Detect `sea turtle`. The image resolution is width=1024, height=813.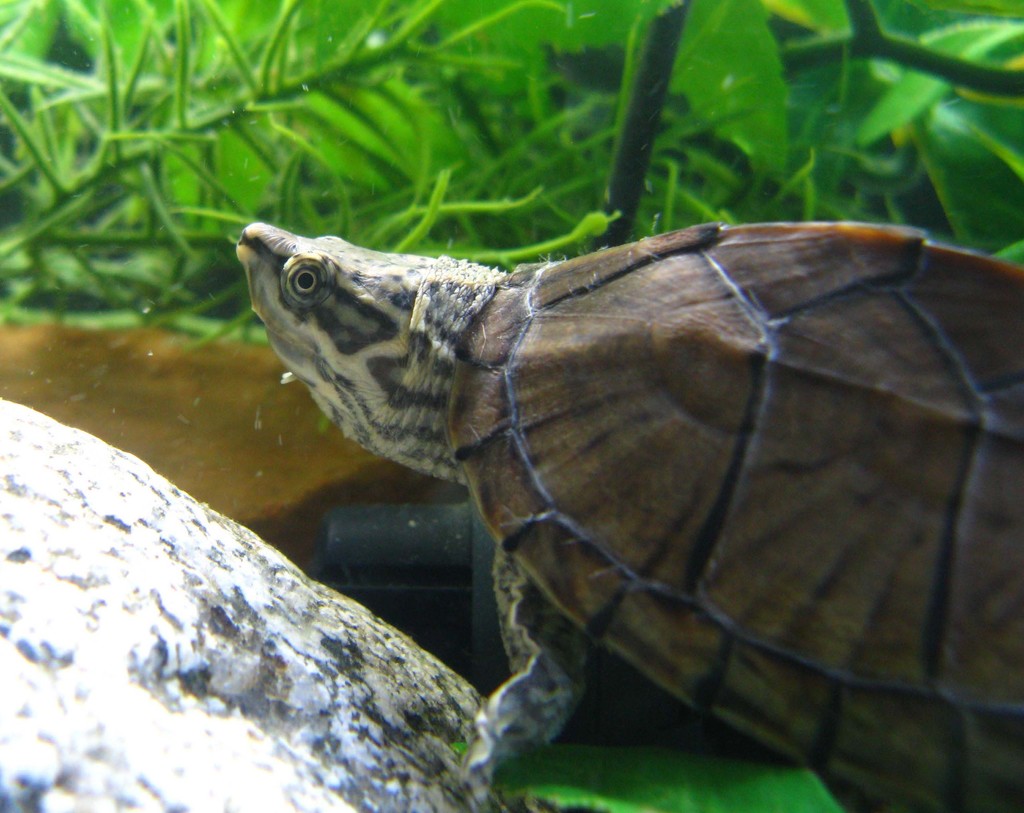
{"x1": 229, "y1": 216, "x2": 1023, "y2": 812}.
